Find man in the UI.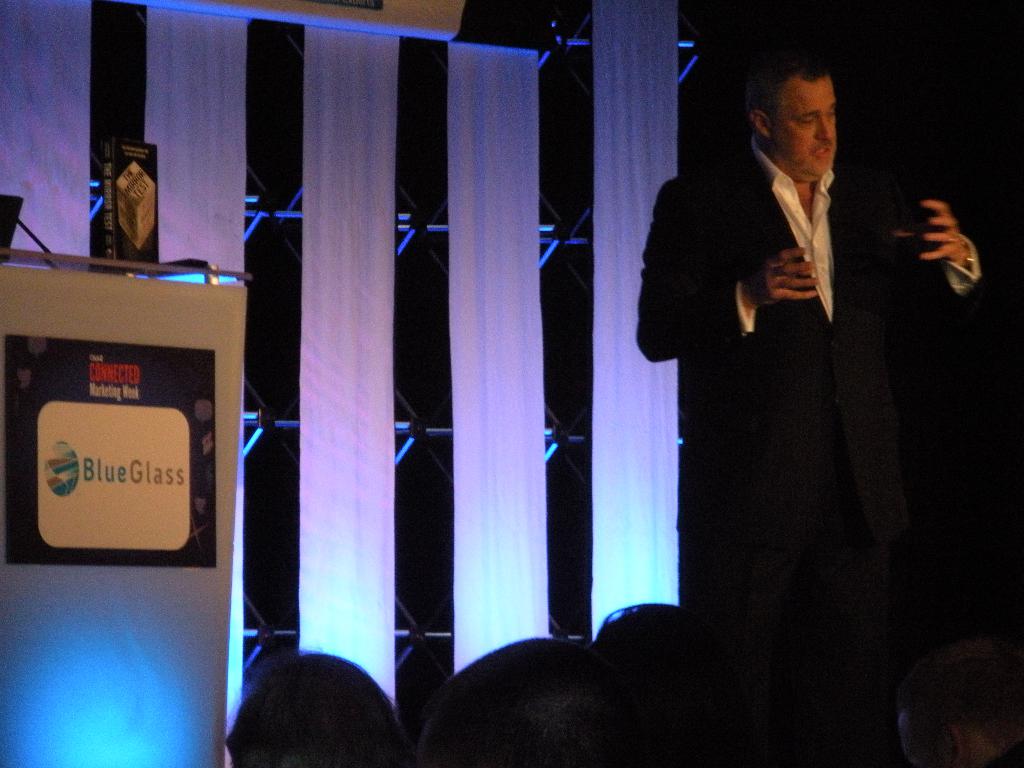
UI element at x1=641 y1=40 x2=924 y2=694.
